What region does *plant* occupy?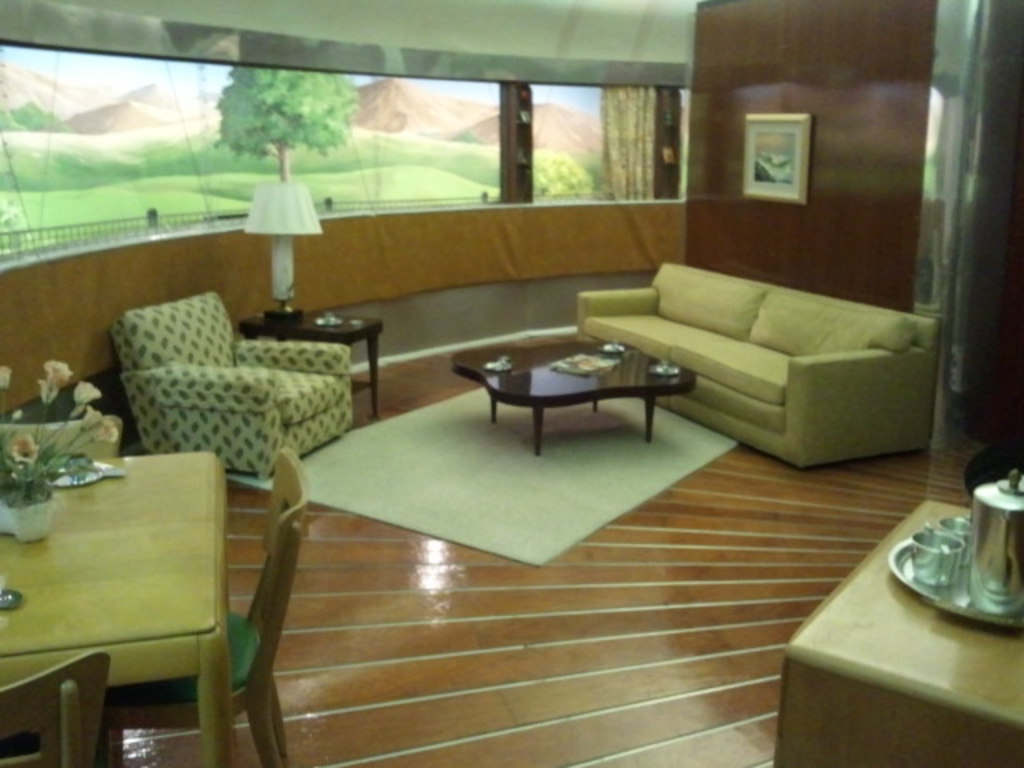
<region>0, 141, 522, 259</region>.
